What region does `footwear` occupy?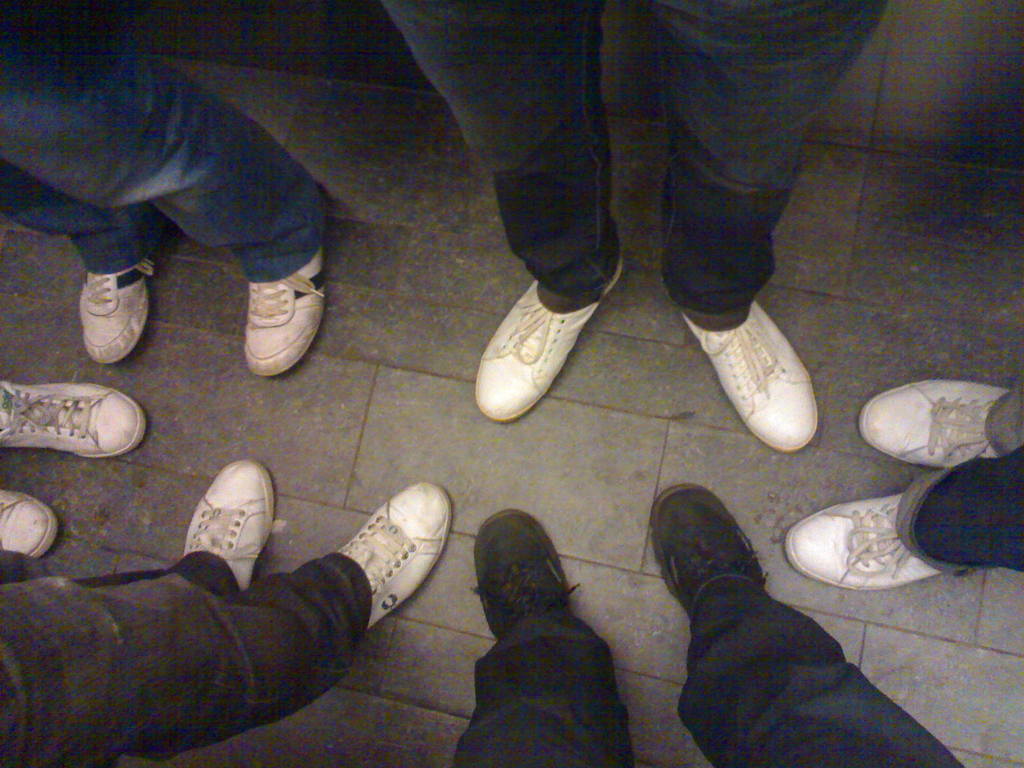
x1=475 y1=253 x2=626 y2=428.
